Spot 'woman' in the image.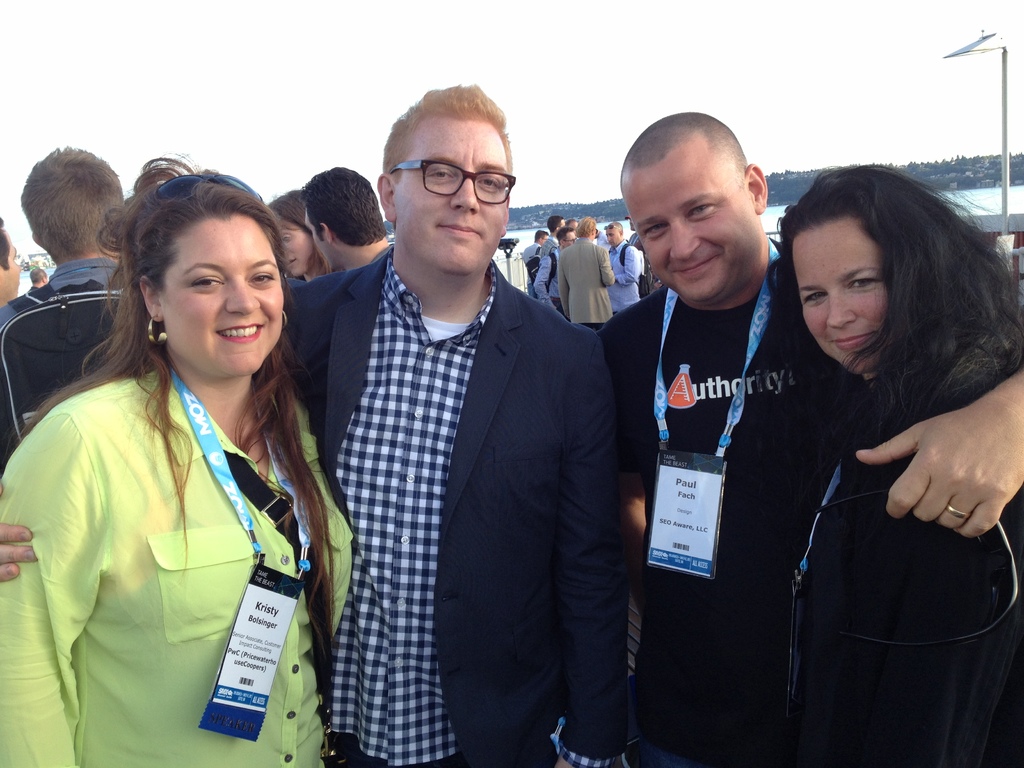
'woman' found at (12, 149, 340, 767).
